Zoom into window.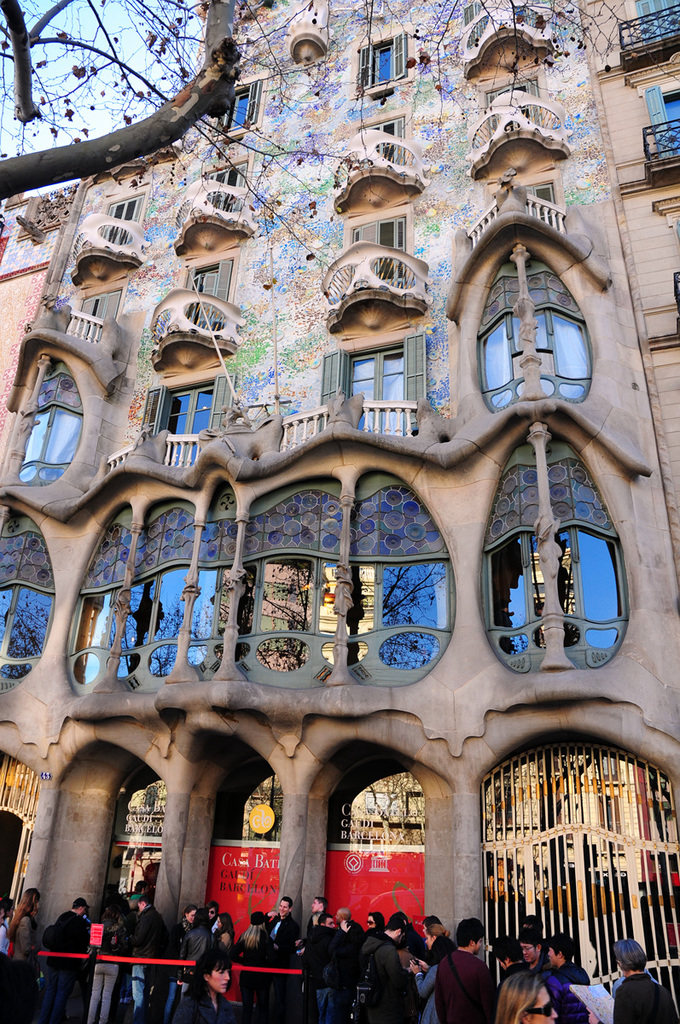
Zoom target: (462,243,596,409).
